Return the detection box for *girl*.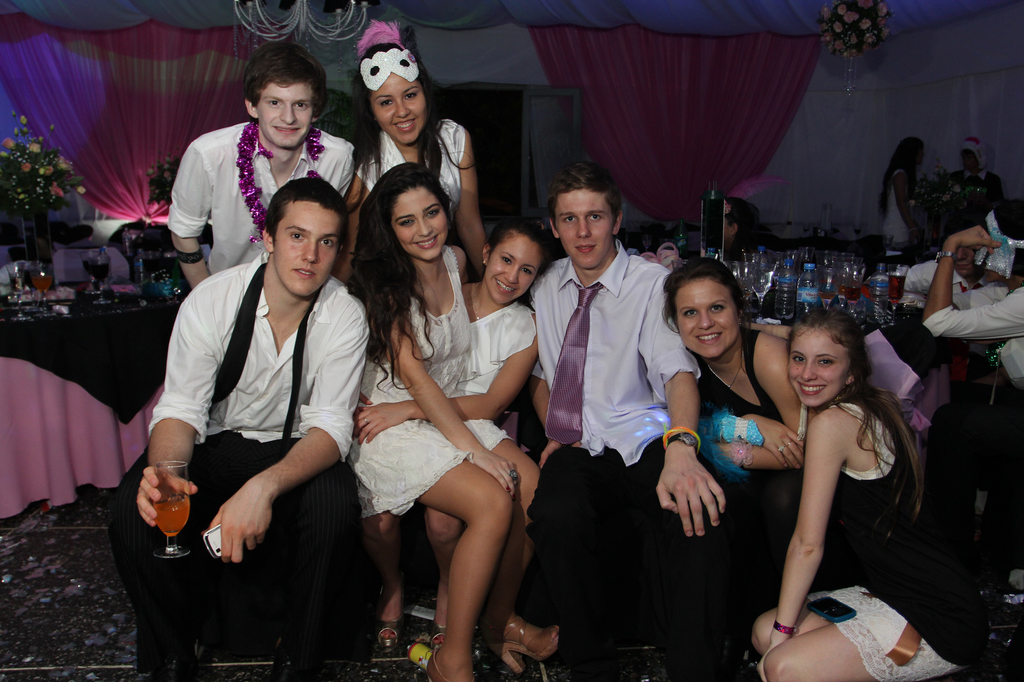
(333, 16, 489, 283).
